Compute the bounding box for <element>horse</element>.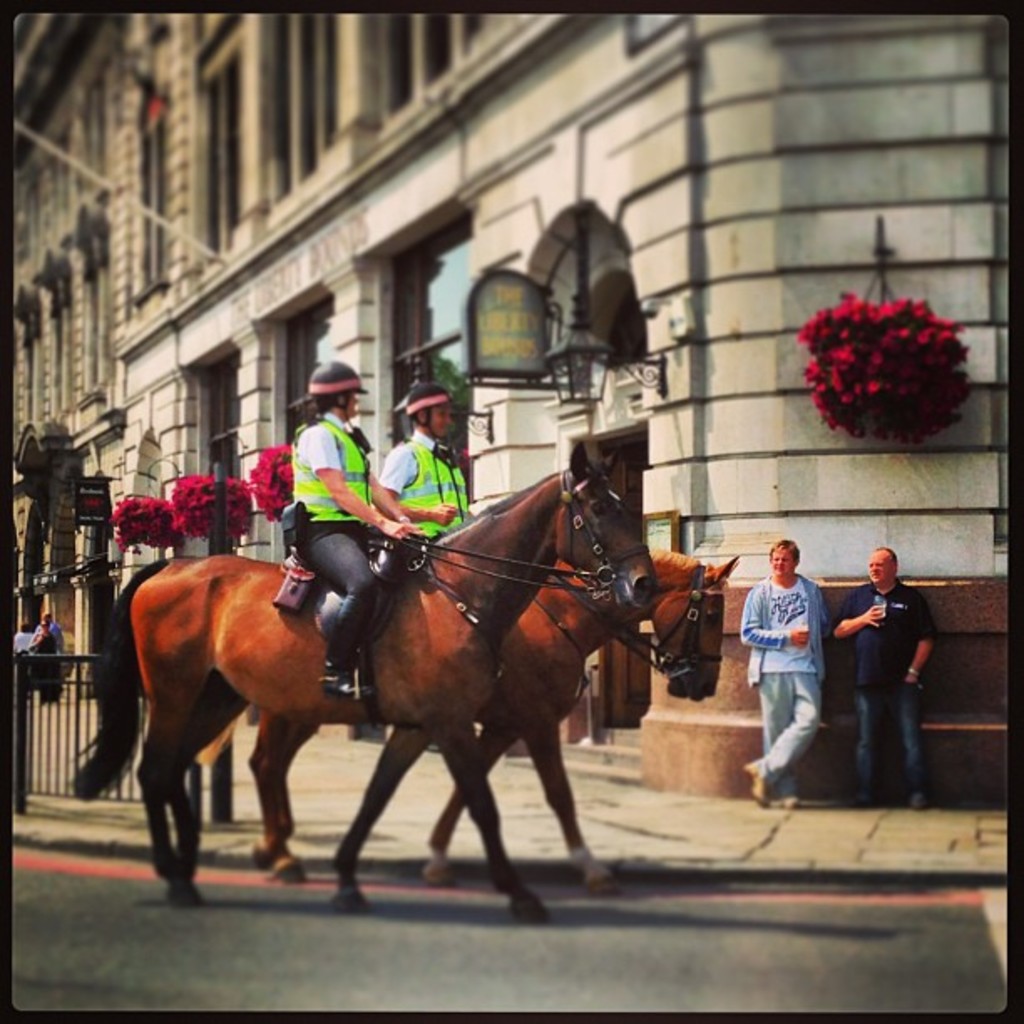
detection(189, 539, 746, 890).
